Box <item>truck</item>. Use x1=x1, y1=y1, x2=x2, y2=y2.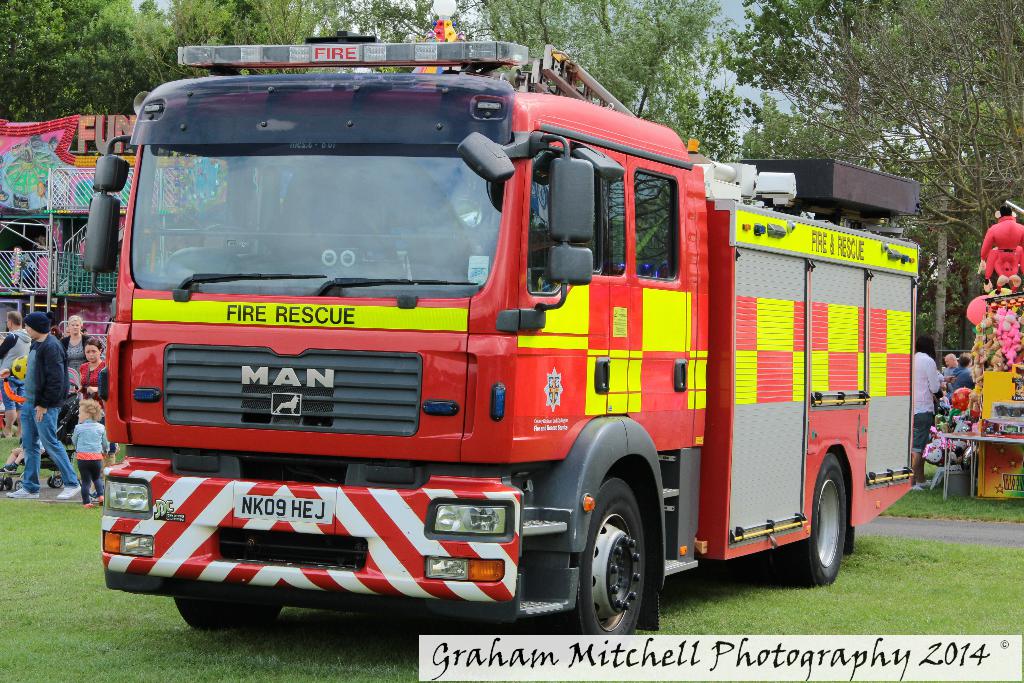
x1=86, y1=46, x2=934, y2=645.
